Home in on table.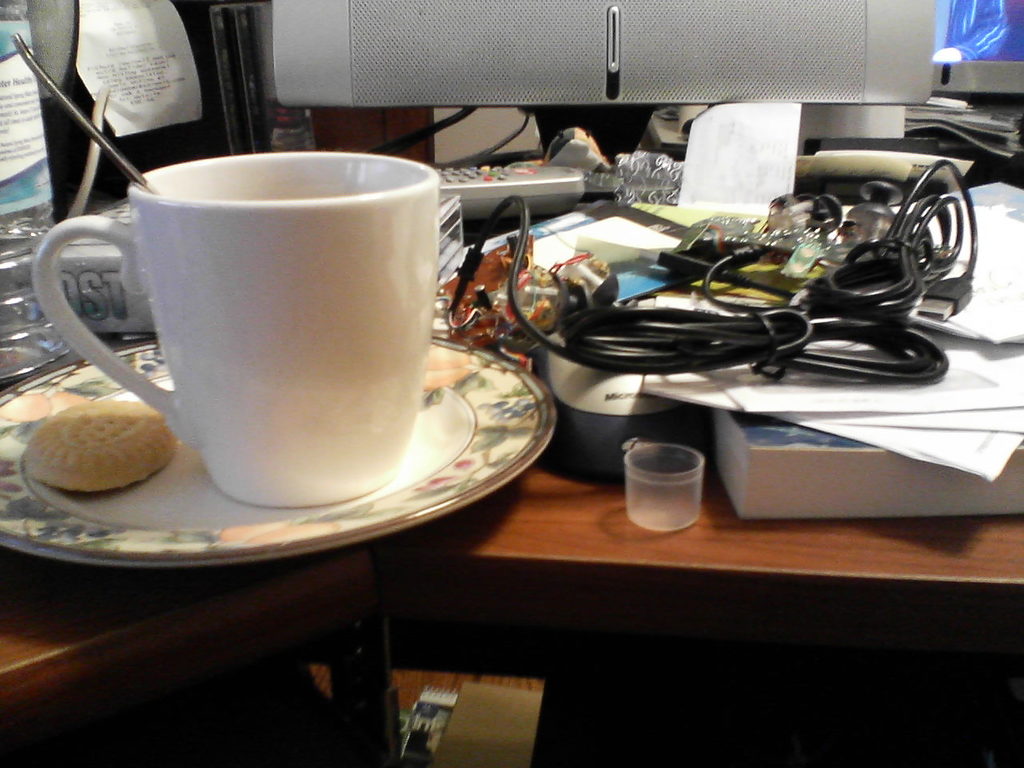
Homed in at x1=0 y1=377 x2=419 y2=767.
